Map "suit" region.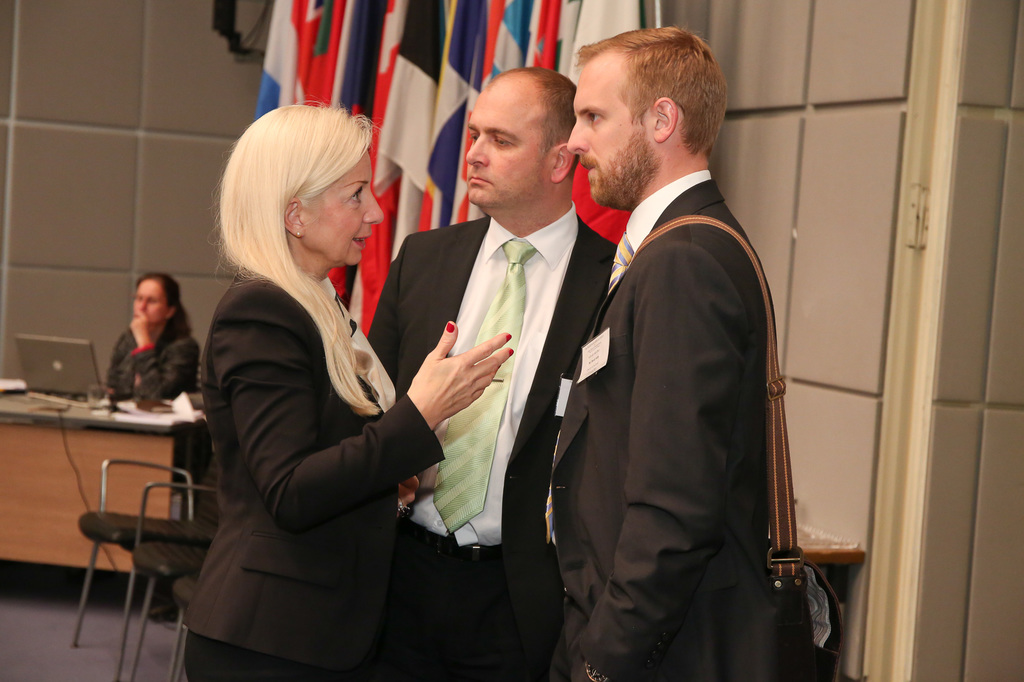
Mapped to box(543, 72, 811, 672).
